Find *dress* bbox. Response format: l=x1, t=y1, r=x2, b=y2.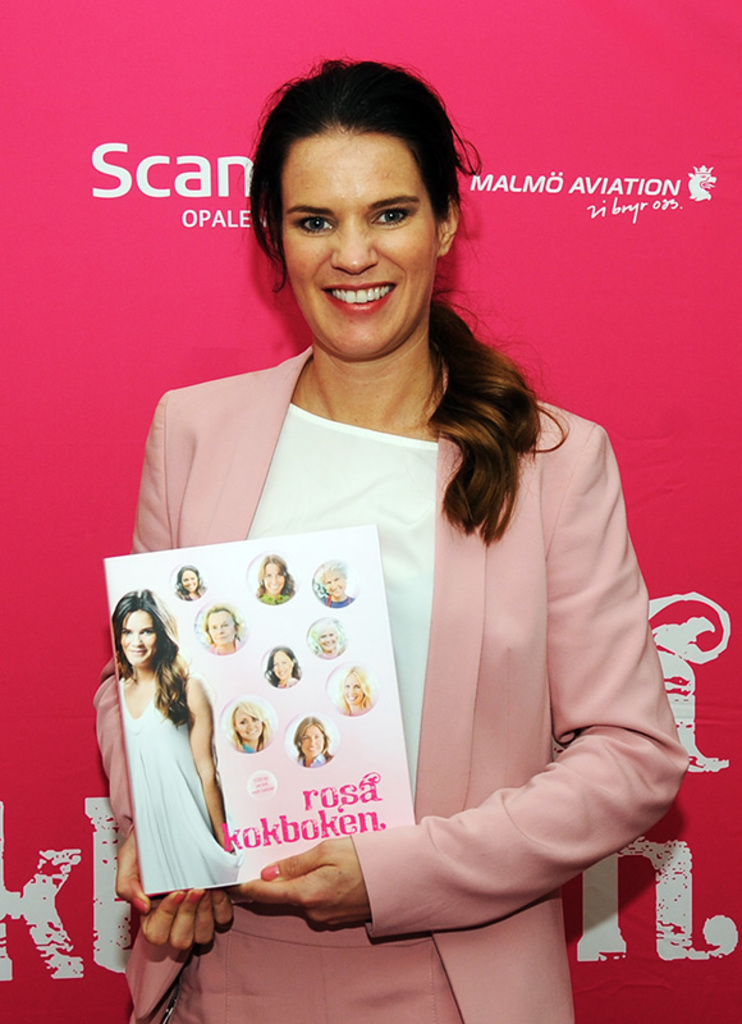
l=95, t=644, r=226, b=919.
